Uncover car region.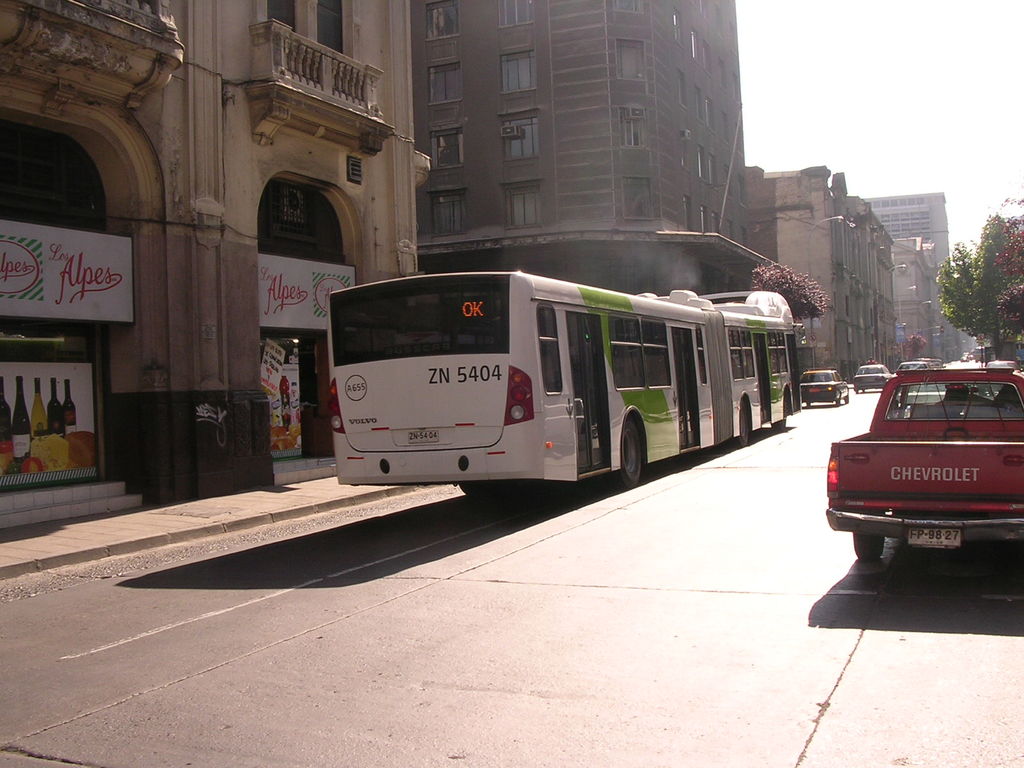
Uncovered: detection(801, 368, 851, 410).
